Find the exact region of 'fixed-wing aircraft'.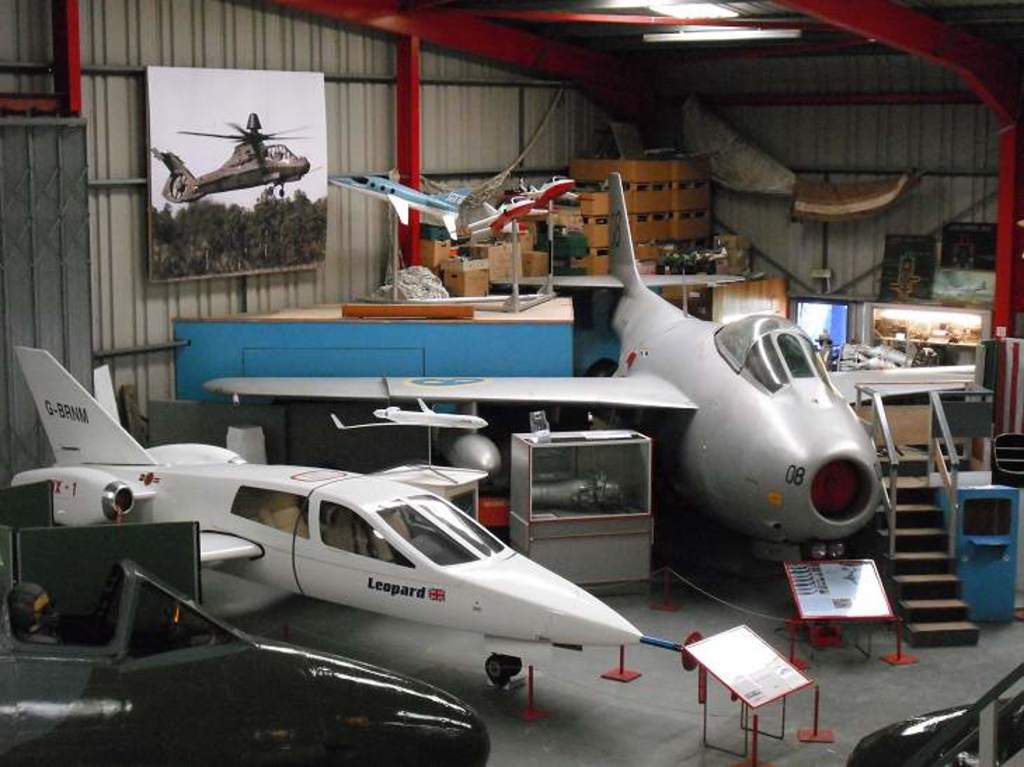
Exact region: (324,172,477,241).
